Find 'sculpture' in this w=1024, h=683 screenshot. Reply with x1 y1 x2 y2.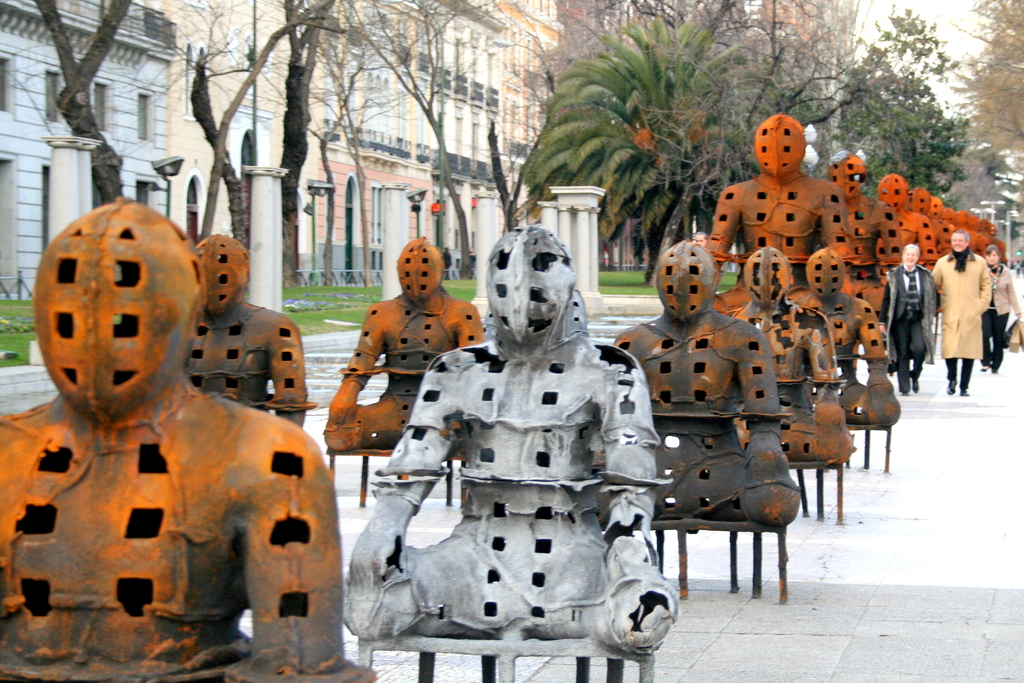
350 209 705 672.
